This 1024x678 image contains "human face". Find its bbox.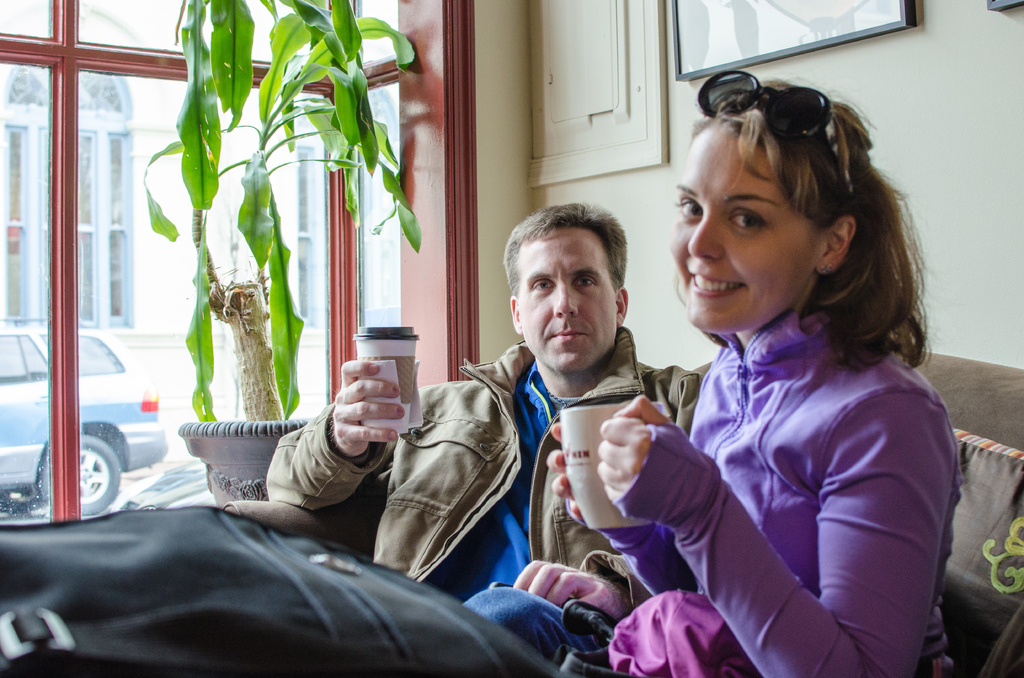
672,118,819,339.
